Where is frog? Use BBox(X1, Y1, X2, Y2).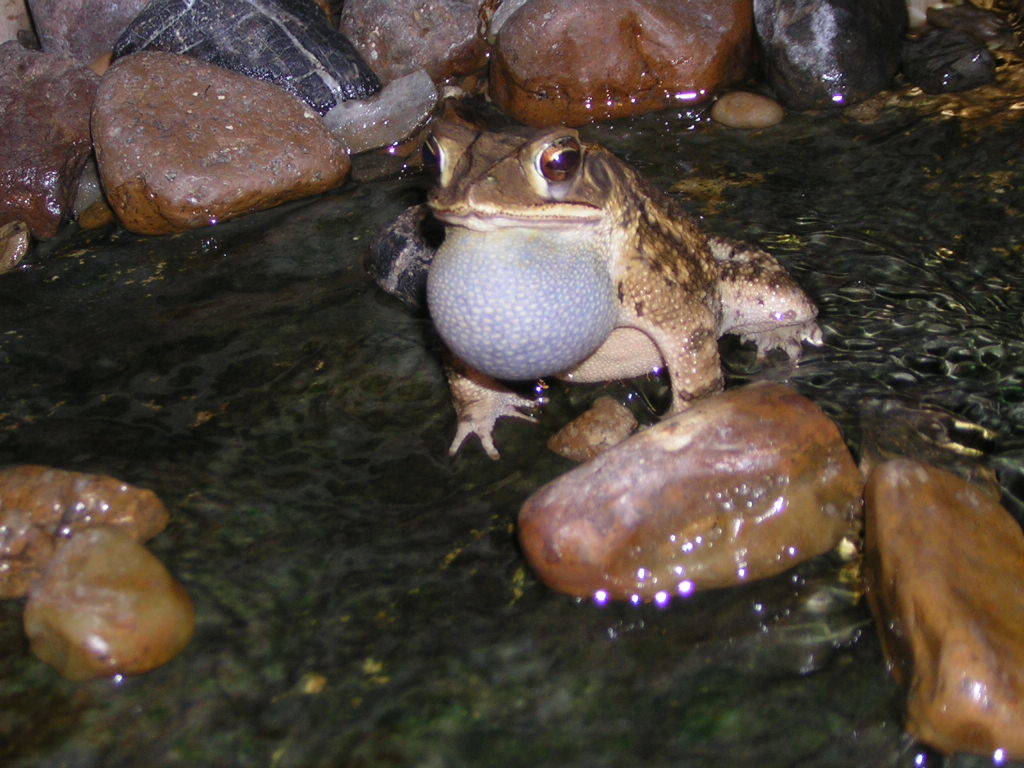
BBox(425, 103, 818, 459).
